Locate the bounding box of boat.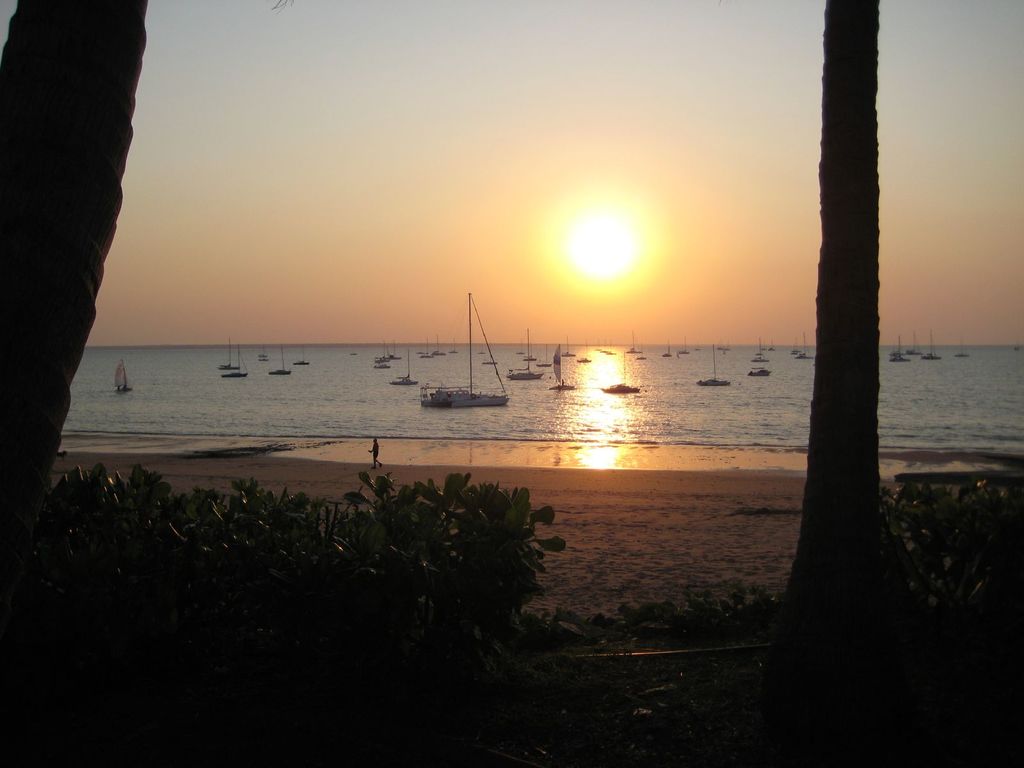
Bounding box: crop(526, 346, 535, 360).
